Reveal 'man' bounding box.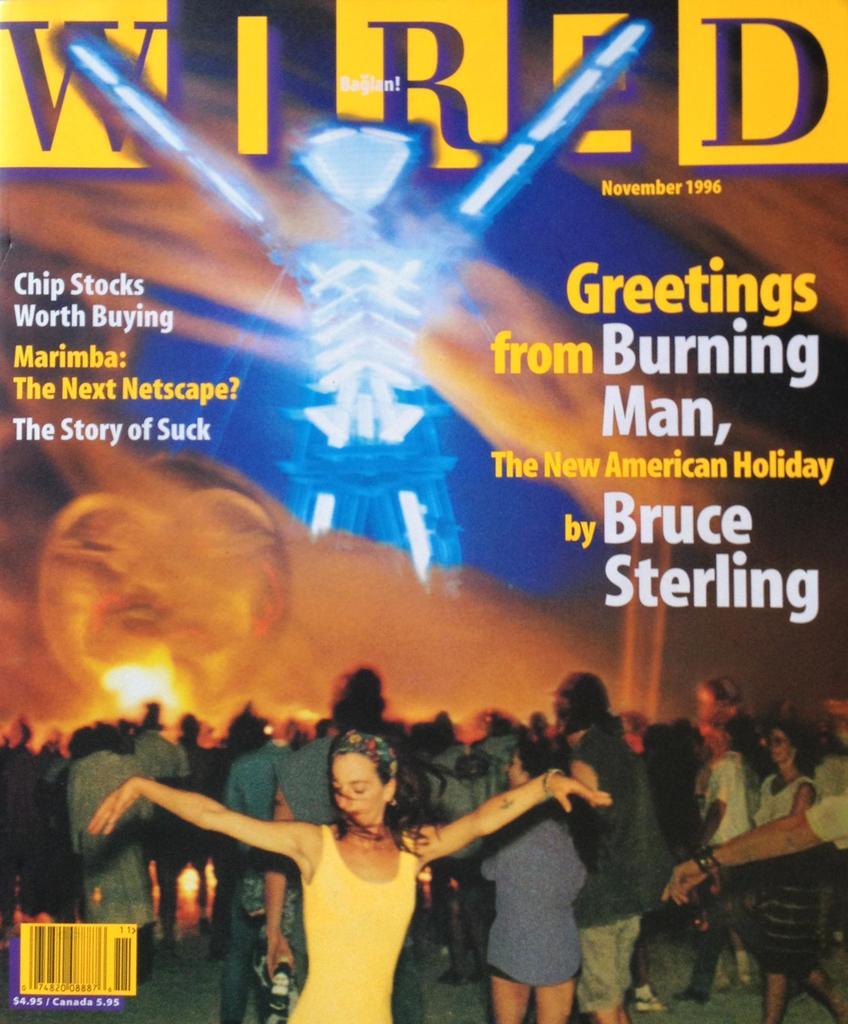
Revealed: [553,668,651,1020].
